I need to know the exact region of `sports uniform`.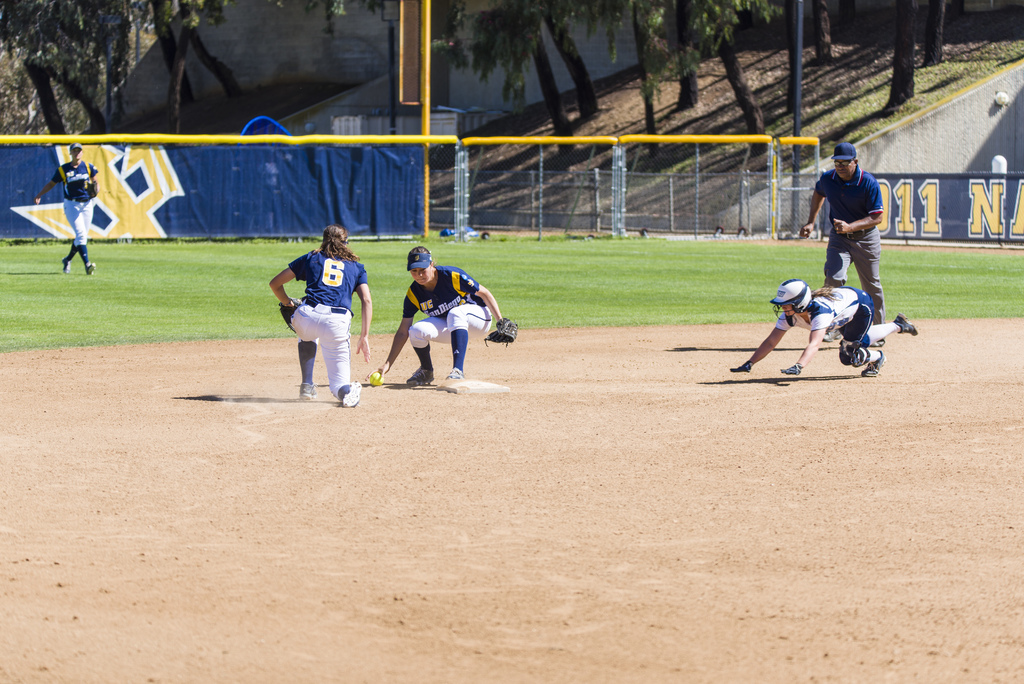
Region: l=819, t=165, r=885, b=307.
